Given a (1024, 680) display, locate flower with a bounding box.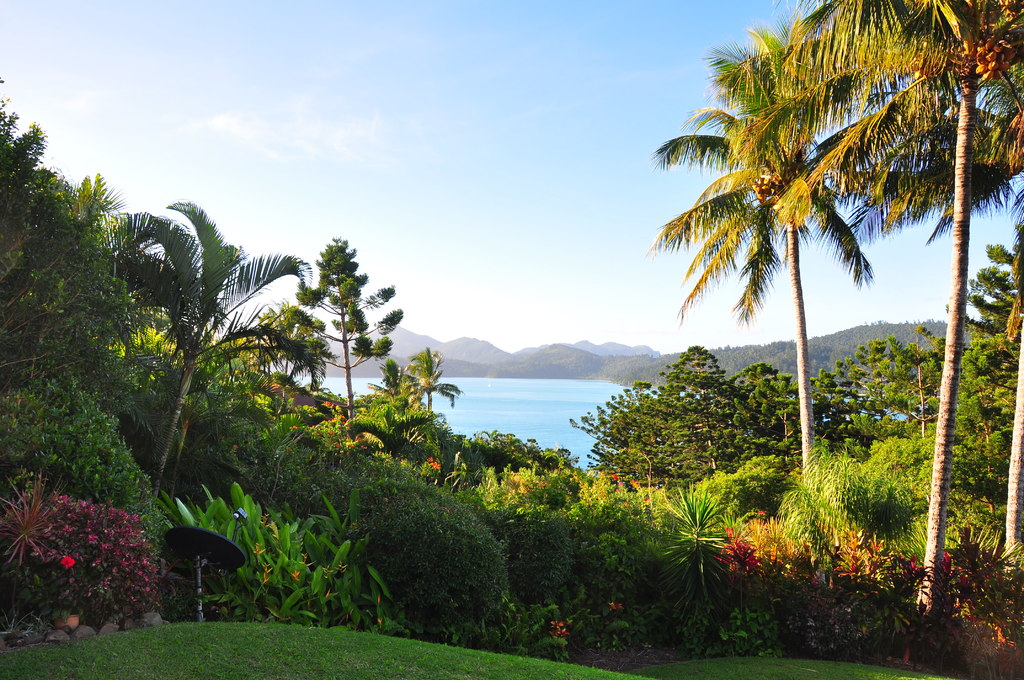
Located: <box>644,496,650,502</box>.
